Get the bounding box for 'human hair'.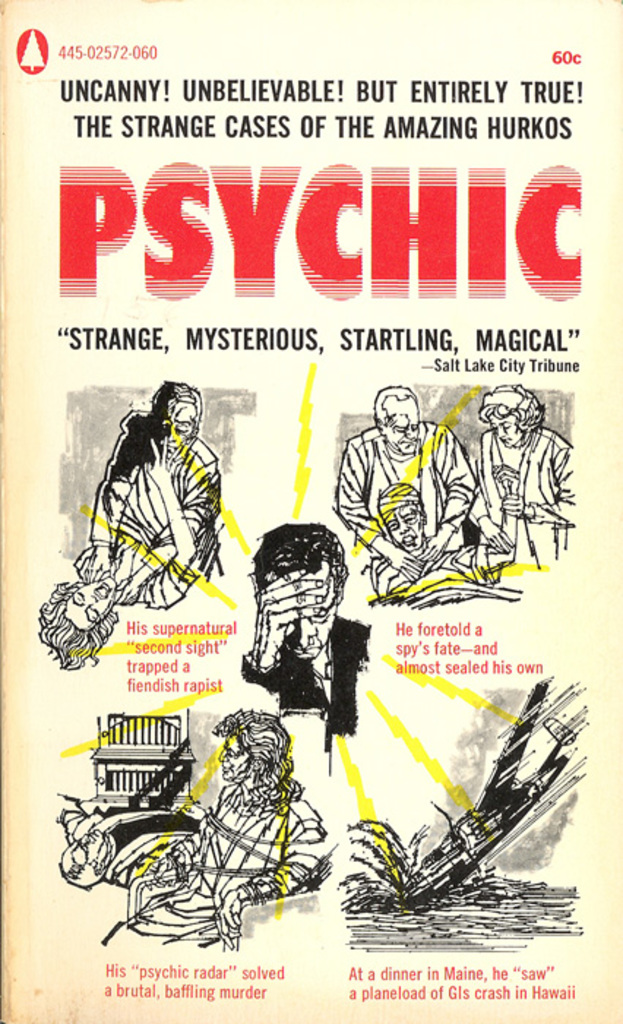
box(222, 701, 304, 818).
